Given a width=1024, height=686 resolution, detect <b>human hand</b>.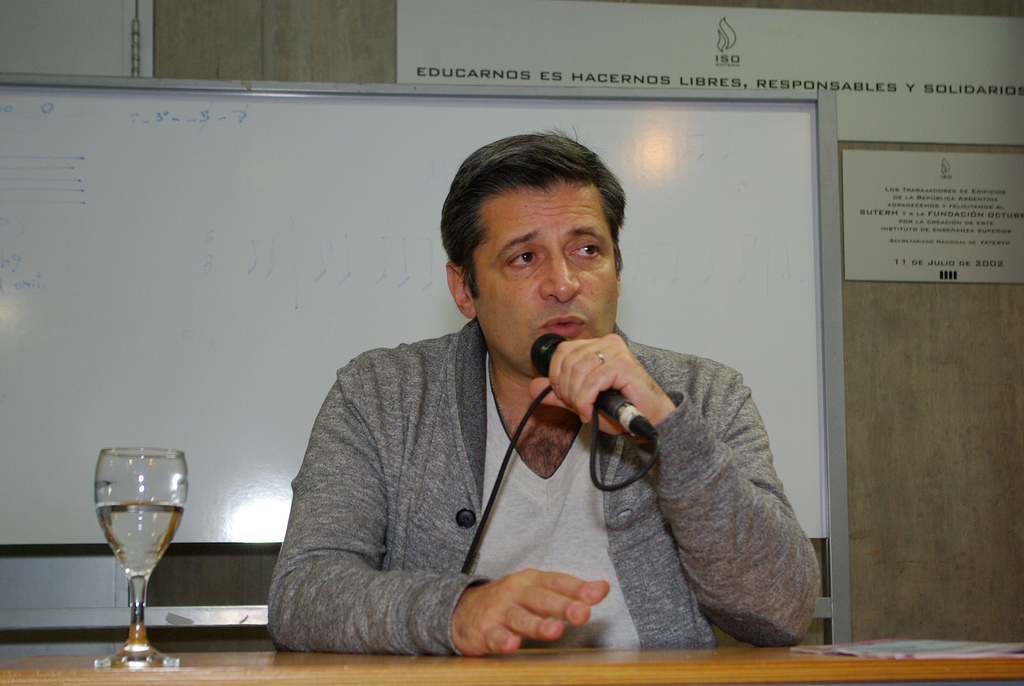
528, 330, 675, 435.
